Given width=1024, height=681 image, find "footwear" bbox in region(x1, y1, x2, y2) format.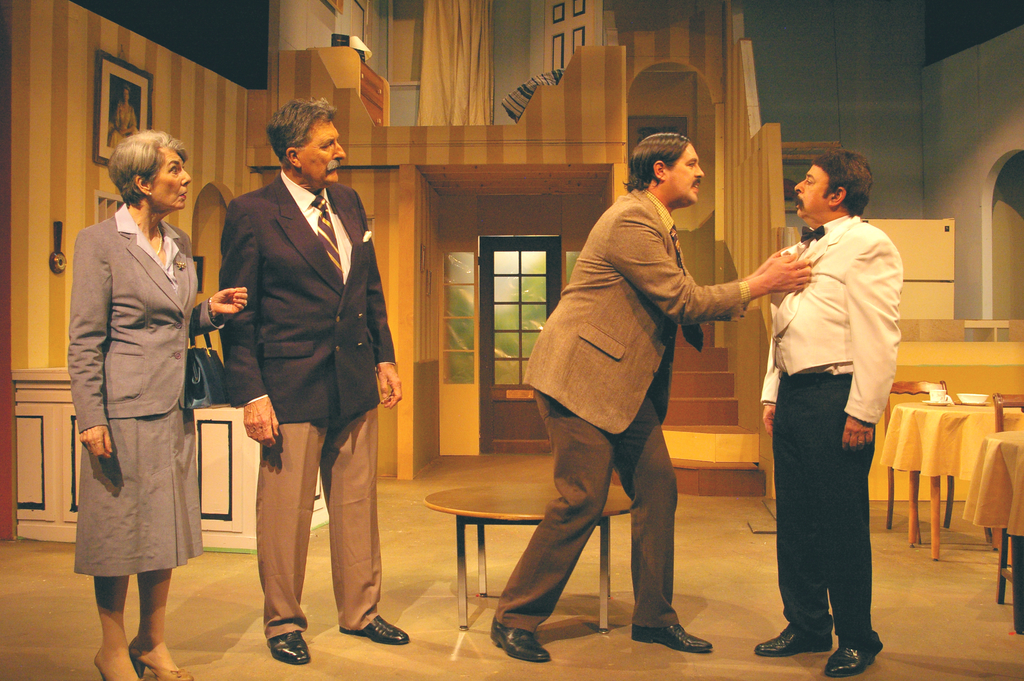
region(132, 641, 194, 680).
